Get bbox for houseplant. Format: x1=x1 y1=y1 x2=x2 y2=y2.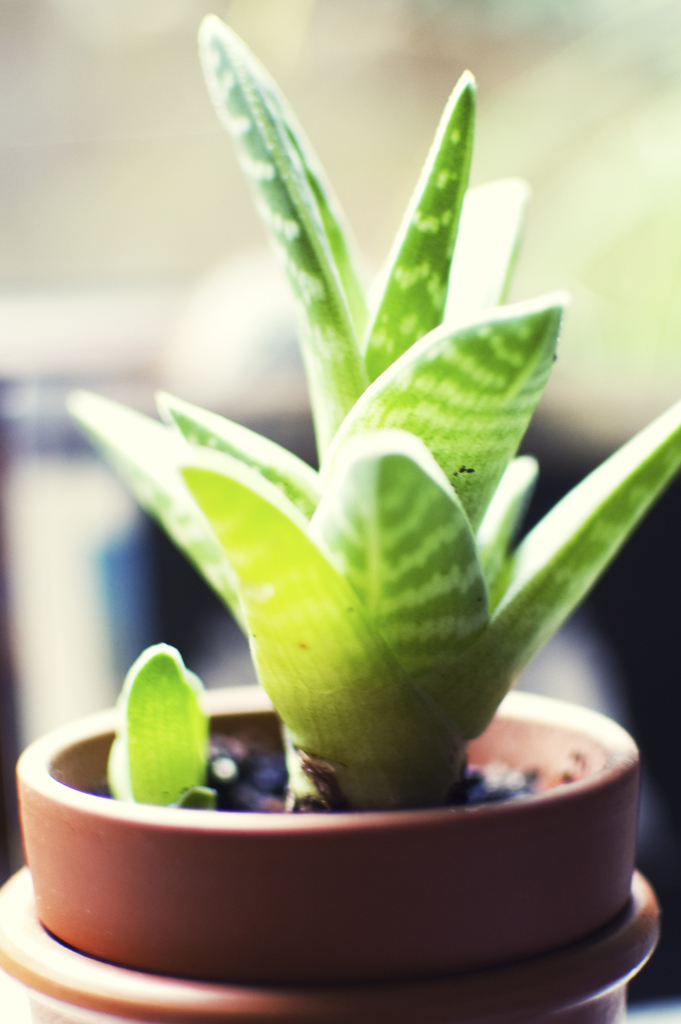
x1=0 y1=10 x2=680 y2=1023.
